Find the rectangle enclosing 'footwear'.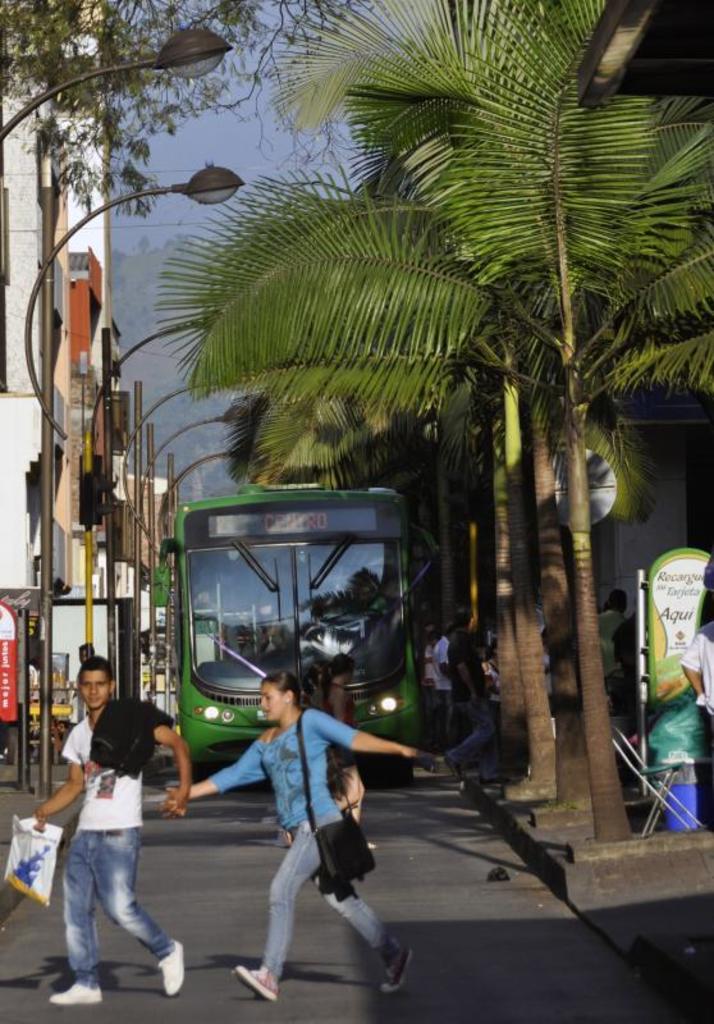
(left=154, top=928, right=183, bottom=1000).
